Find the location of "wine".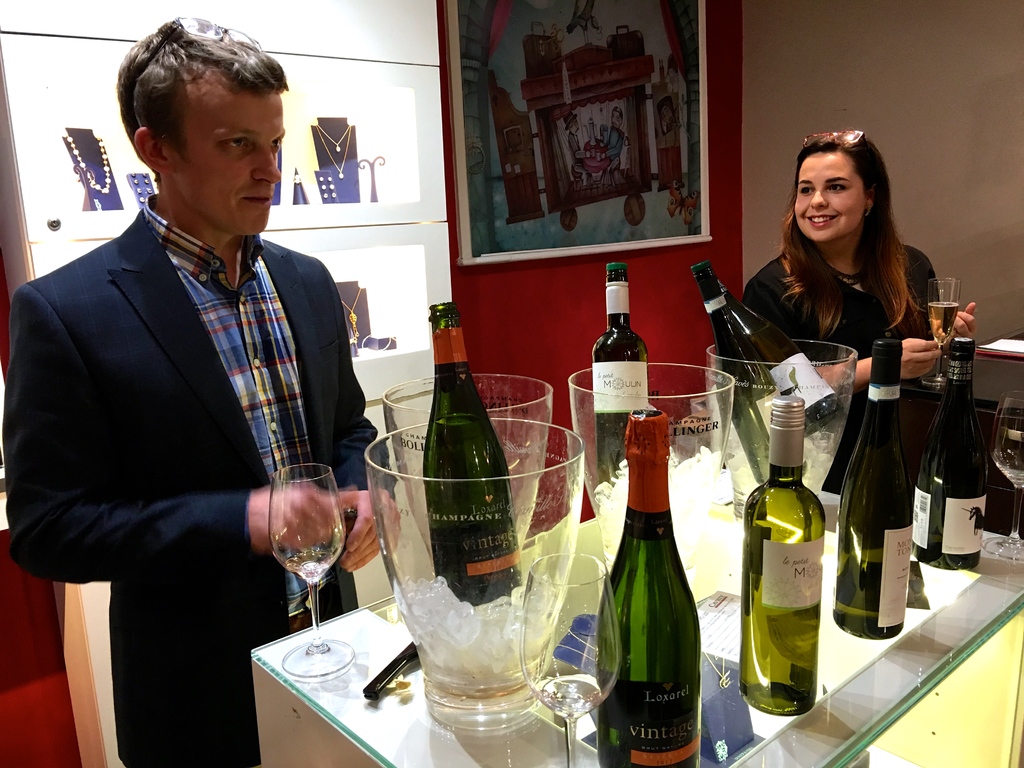
Location: pyautogui.locateOnScreen(908, 328, 995, 568).
